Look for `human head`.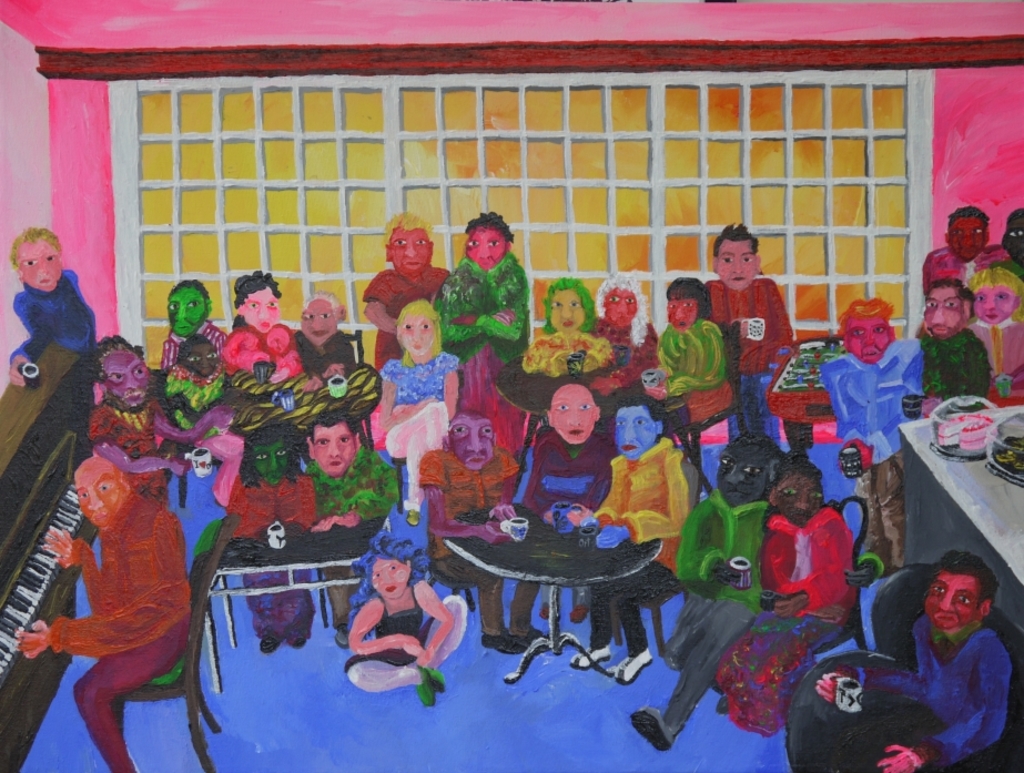
Found: (543,277,594,335).
